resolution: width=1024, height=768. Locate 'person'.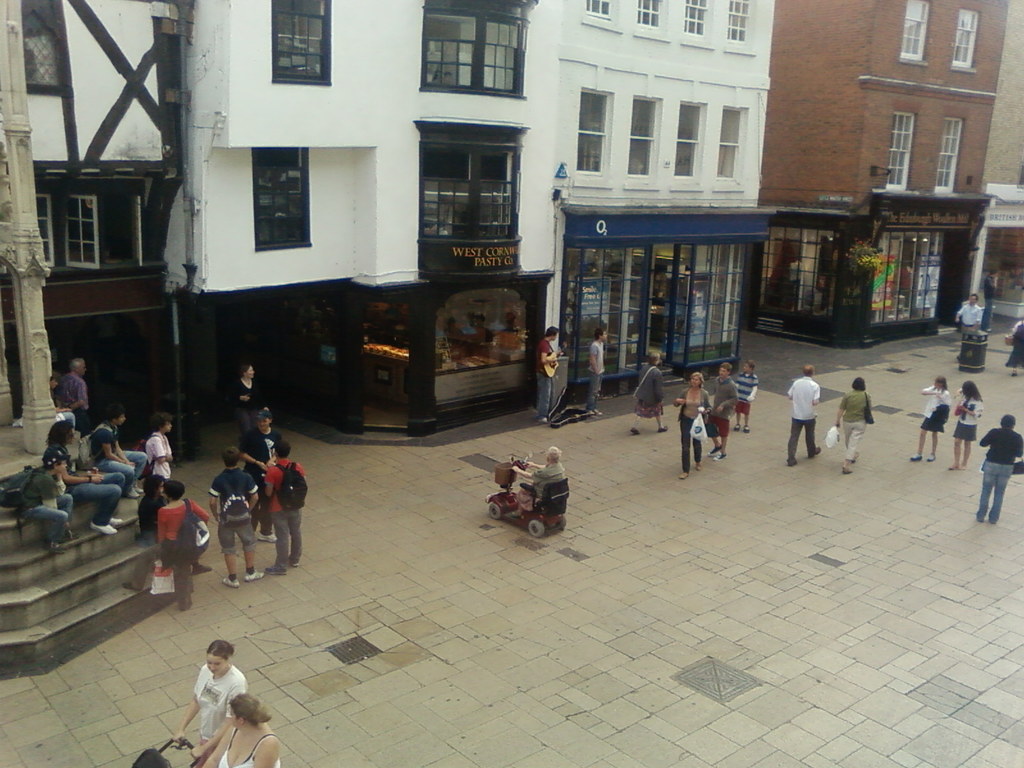
x1=147 y1=412 x2=173 y2=490.
